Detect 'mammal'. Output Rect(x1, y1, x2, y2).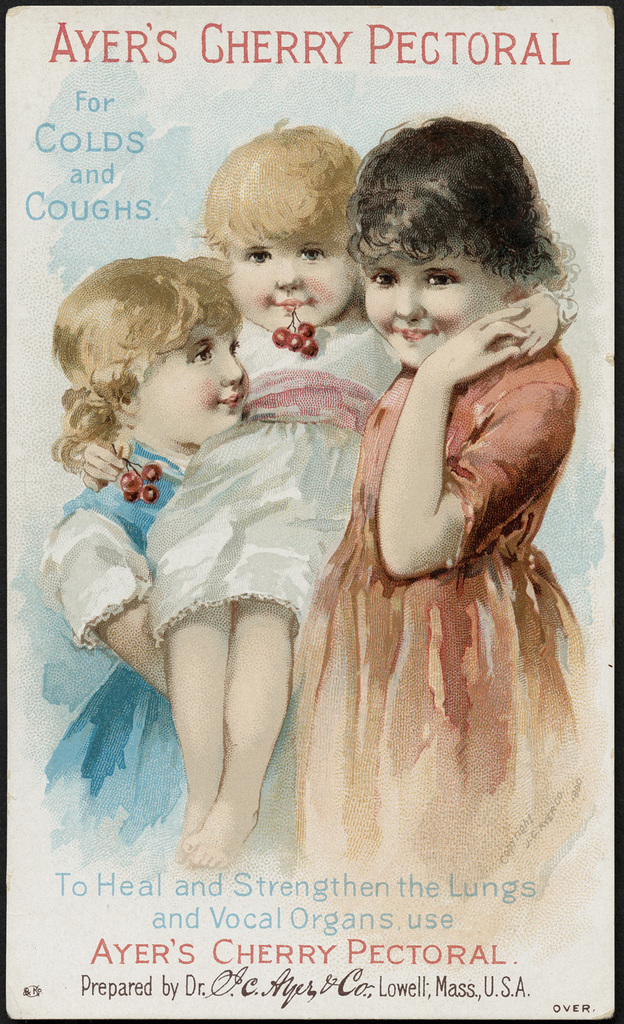
Rect(70, 112, 571, 874).
